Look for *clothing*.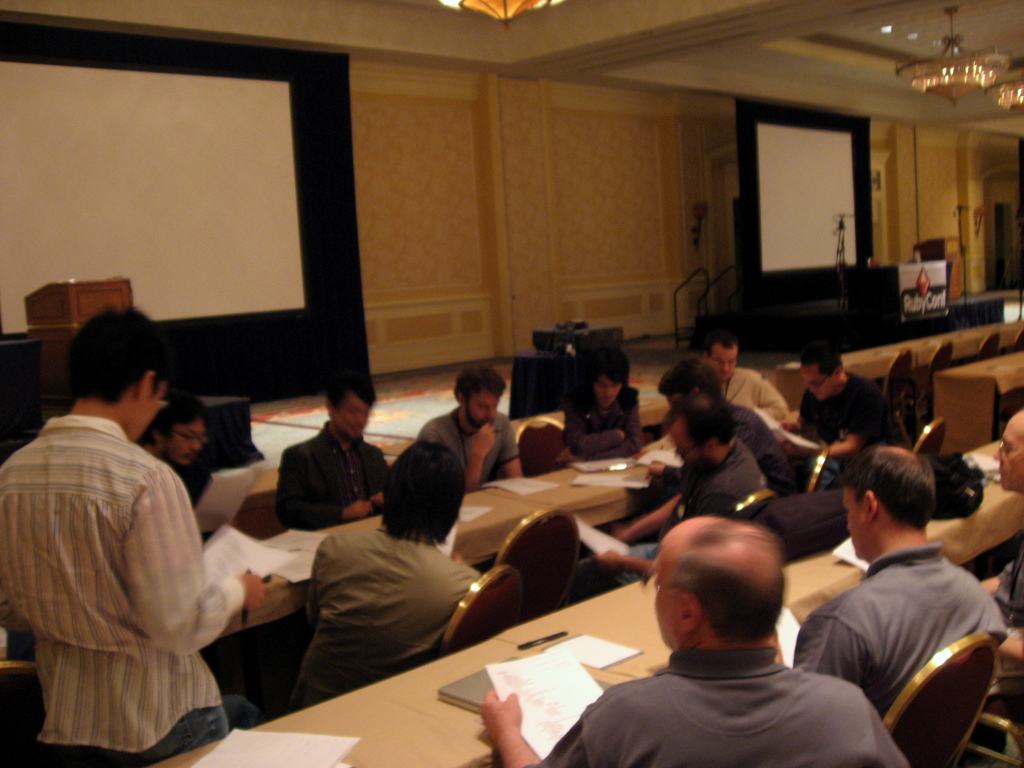
Found: rect(289, 531, 472, 712).
